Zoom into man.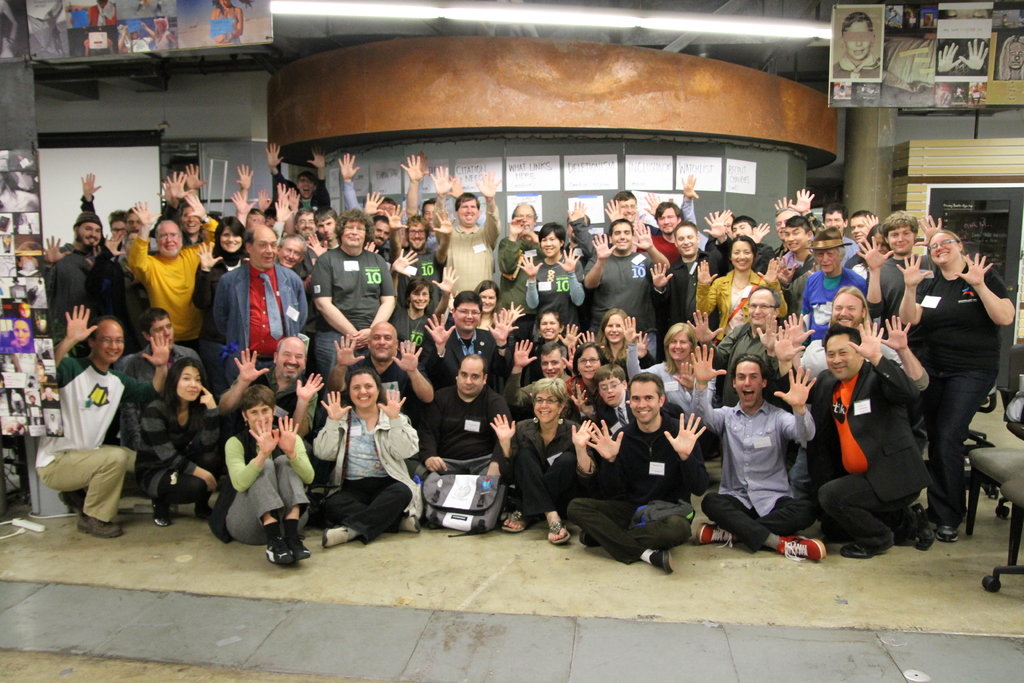
Zoom target: pyautogui.locateOnScreen(689, 341, 826, 563).
